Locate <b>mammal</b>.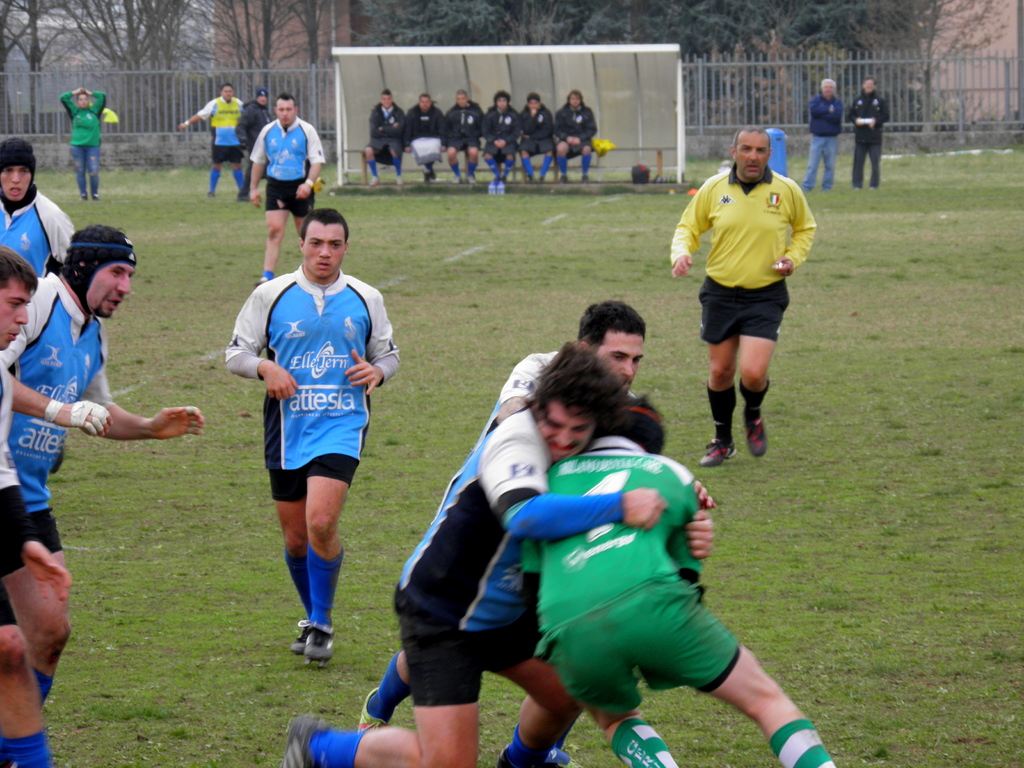
Bounding box: bbox=[223, 208, 404, 666].
